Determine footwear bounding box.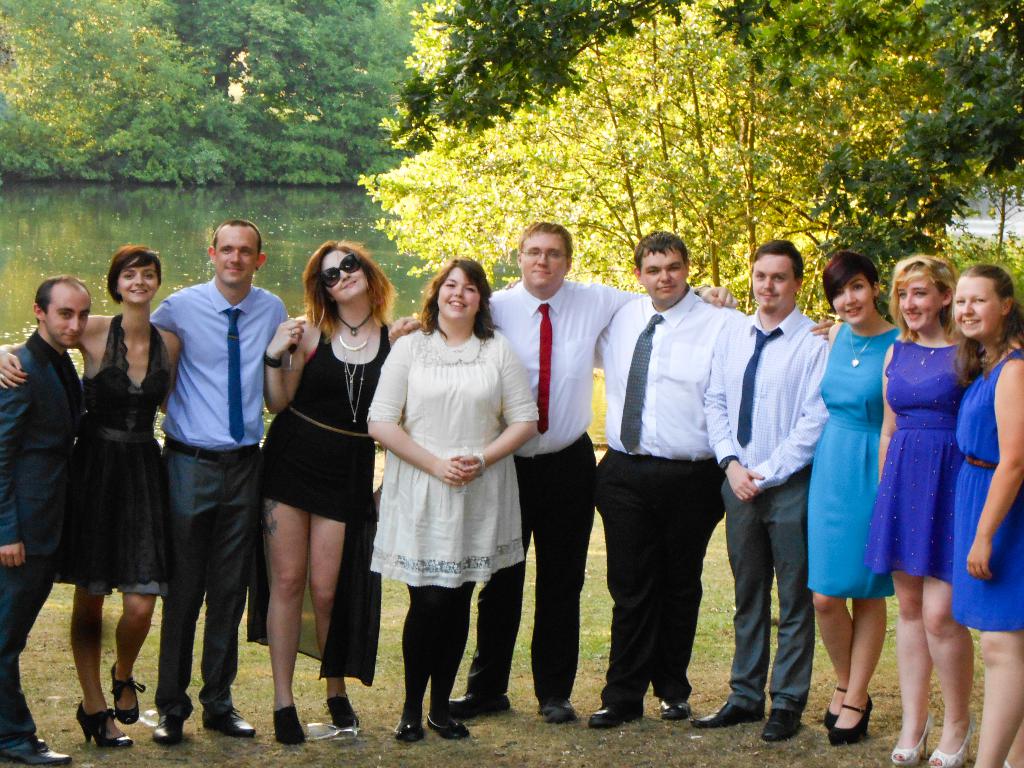
Determined: 455, 688, 512, 719.
